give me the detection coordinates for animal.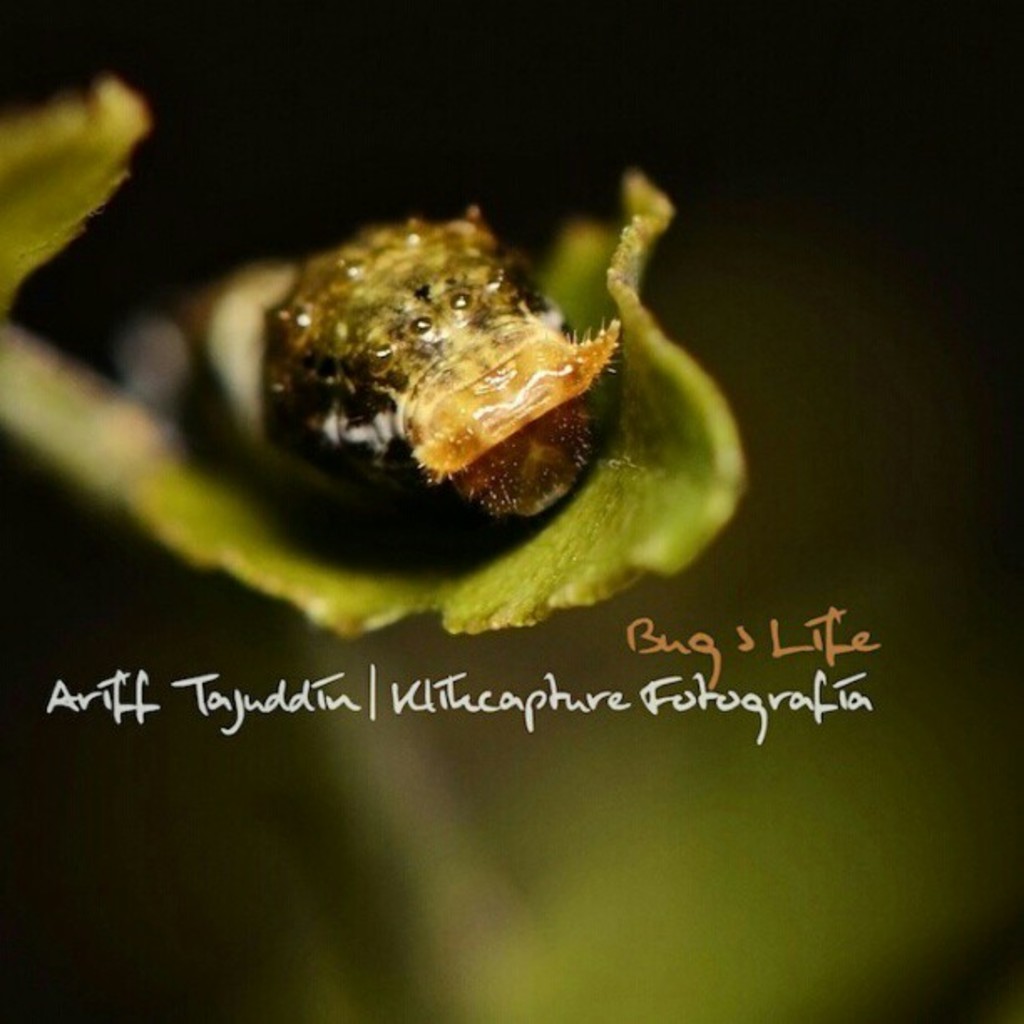
box(107, 204, 631, 574).
